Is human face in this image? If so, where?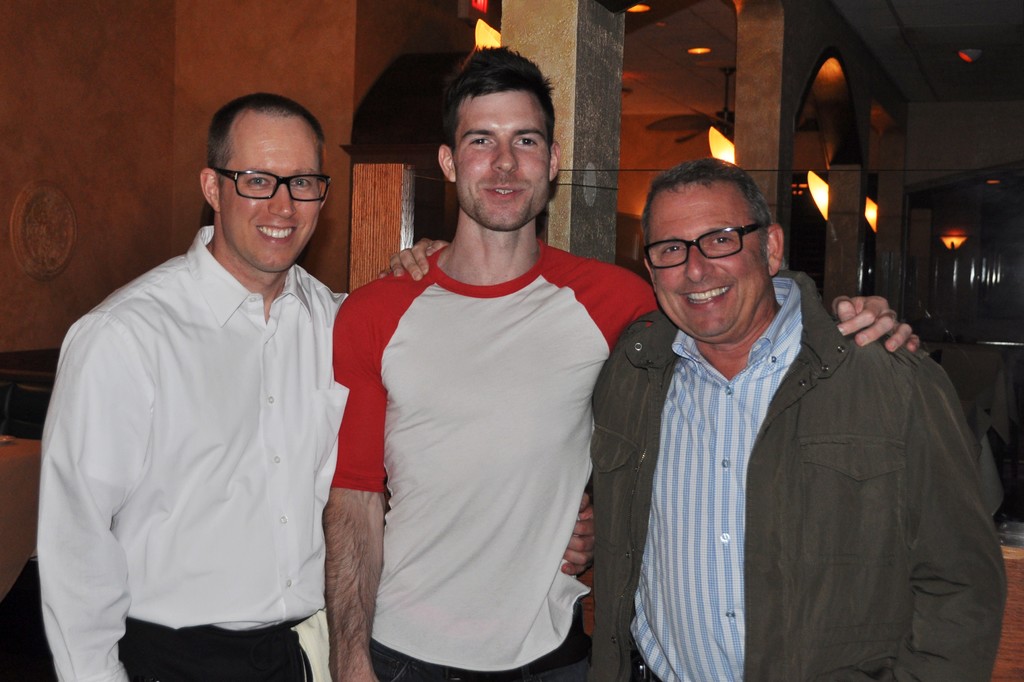
Yes, at bbox=(216, 103, 326, 274).
